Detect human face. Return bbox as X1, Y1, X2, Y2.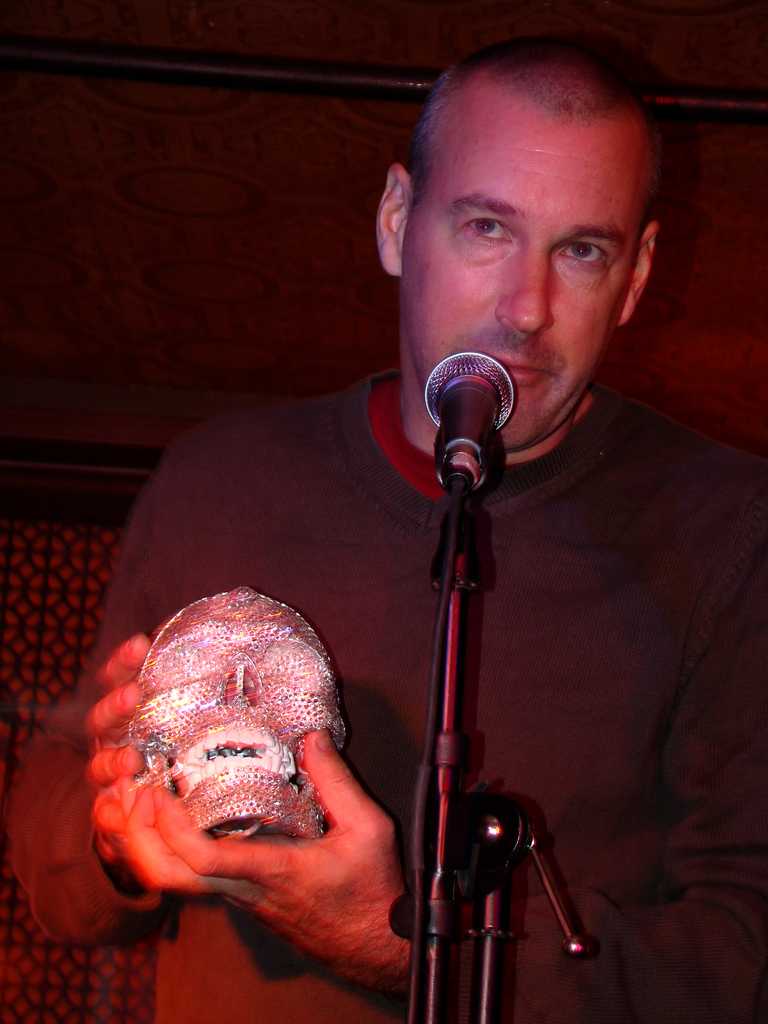
399, 111, 641, 454.
